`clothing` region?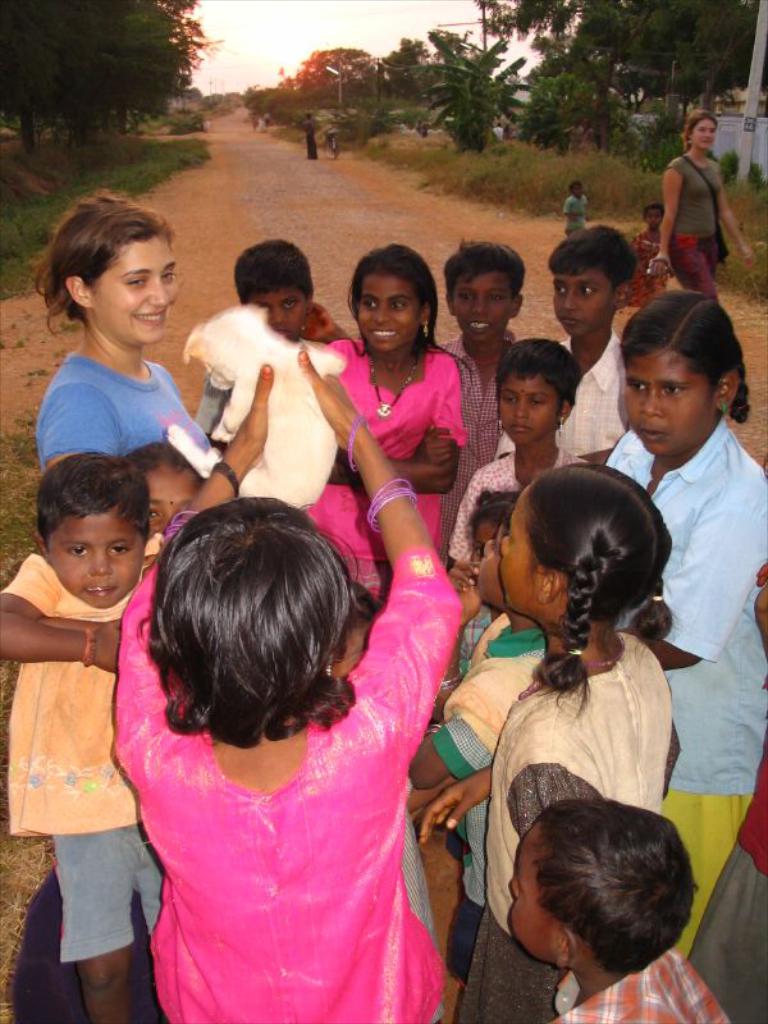
428, 603, 547, 977
